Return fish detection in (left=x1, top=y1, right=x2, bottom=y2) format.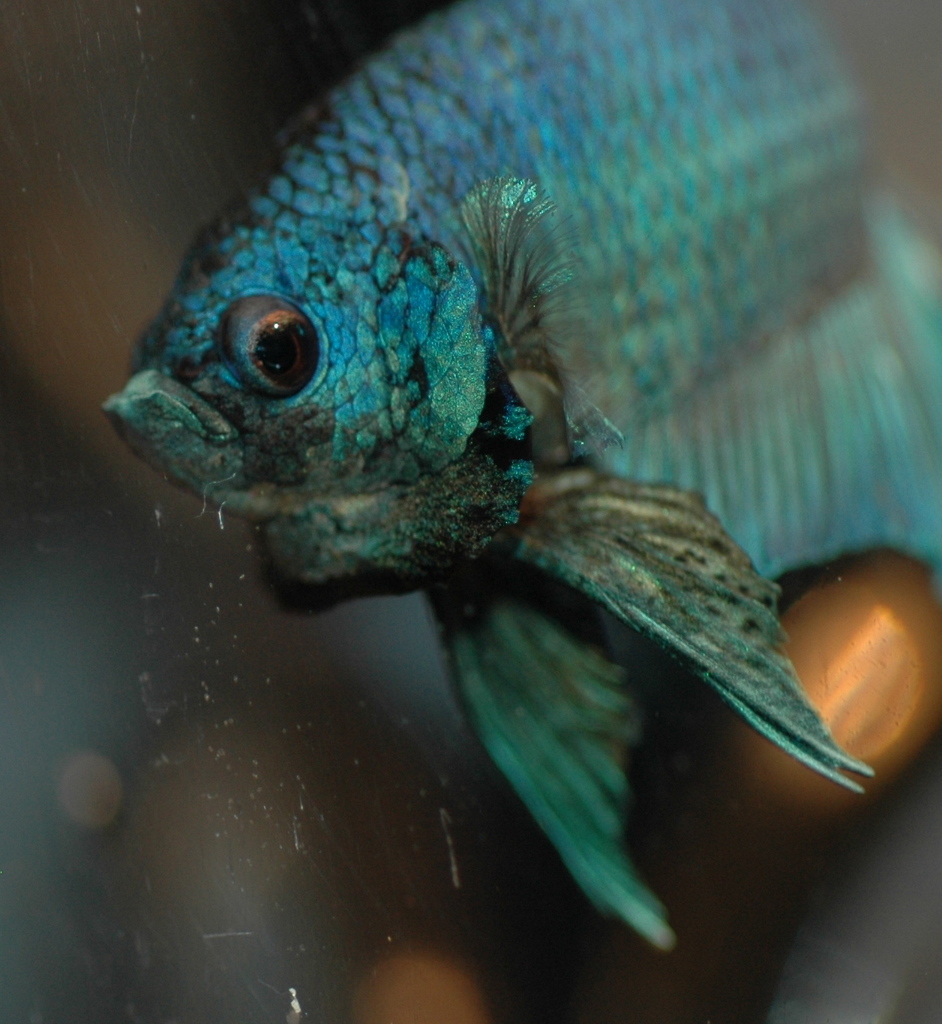
(left=127, top=49, right=855, bottom=924).
